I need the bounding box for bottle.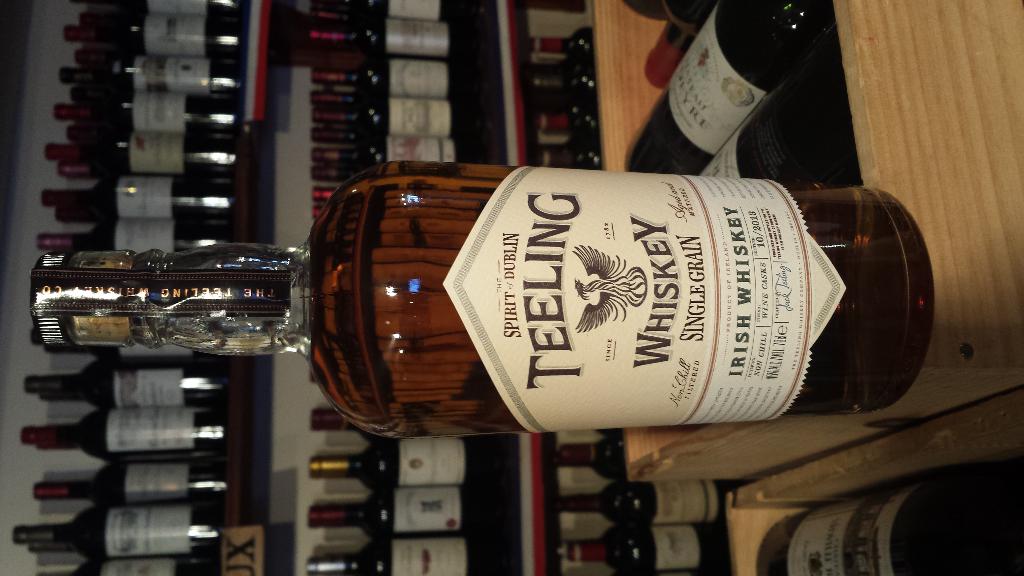
Here it is: 303/396/365/443.
